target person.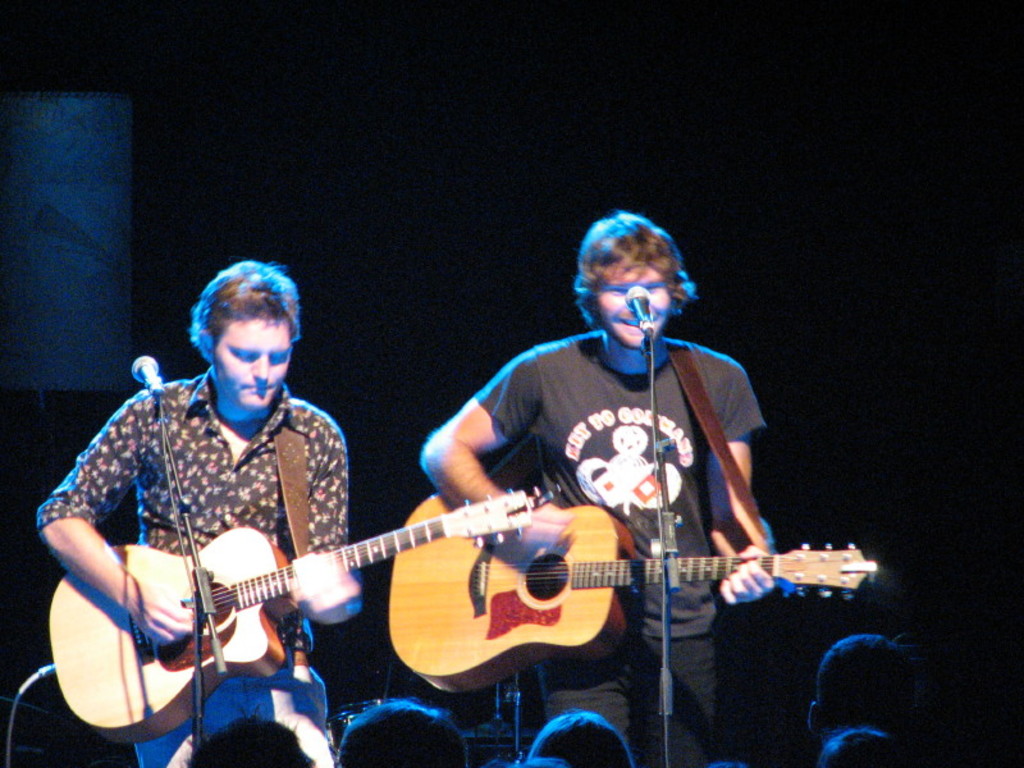
Target region: <bbox>326, 699, 462, 767</bbox>.
